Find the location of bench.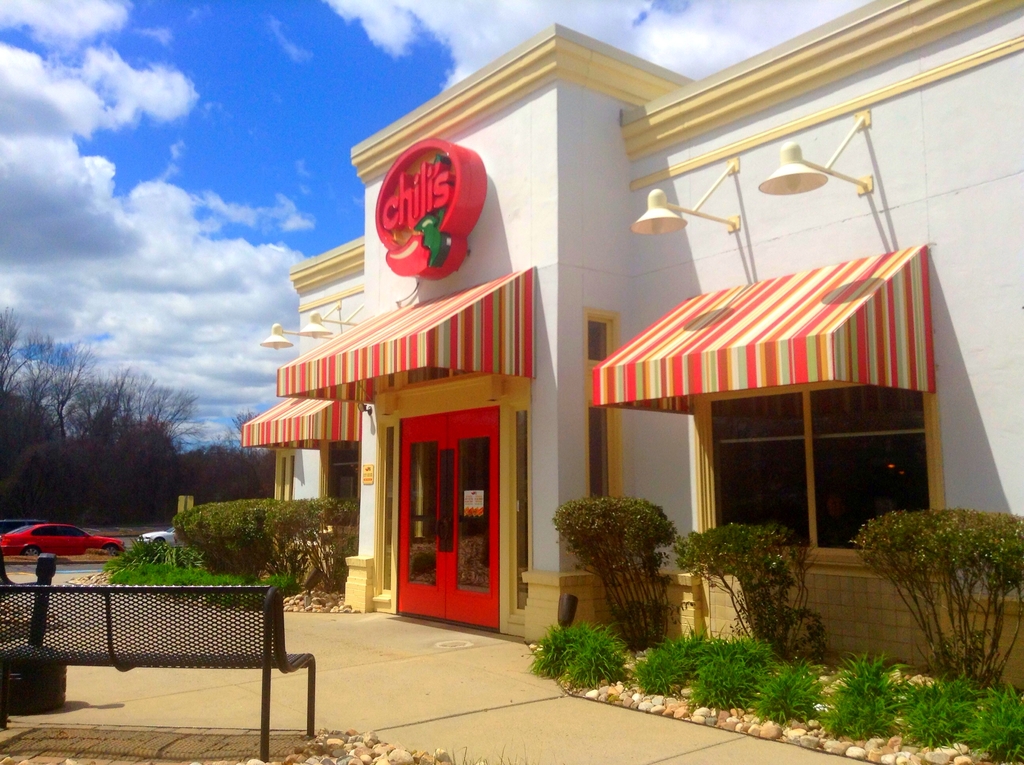
Location: {"left": 0, "top": 581, "right": 307, "bottom": 732}.
